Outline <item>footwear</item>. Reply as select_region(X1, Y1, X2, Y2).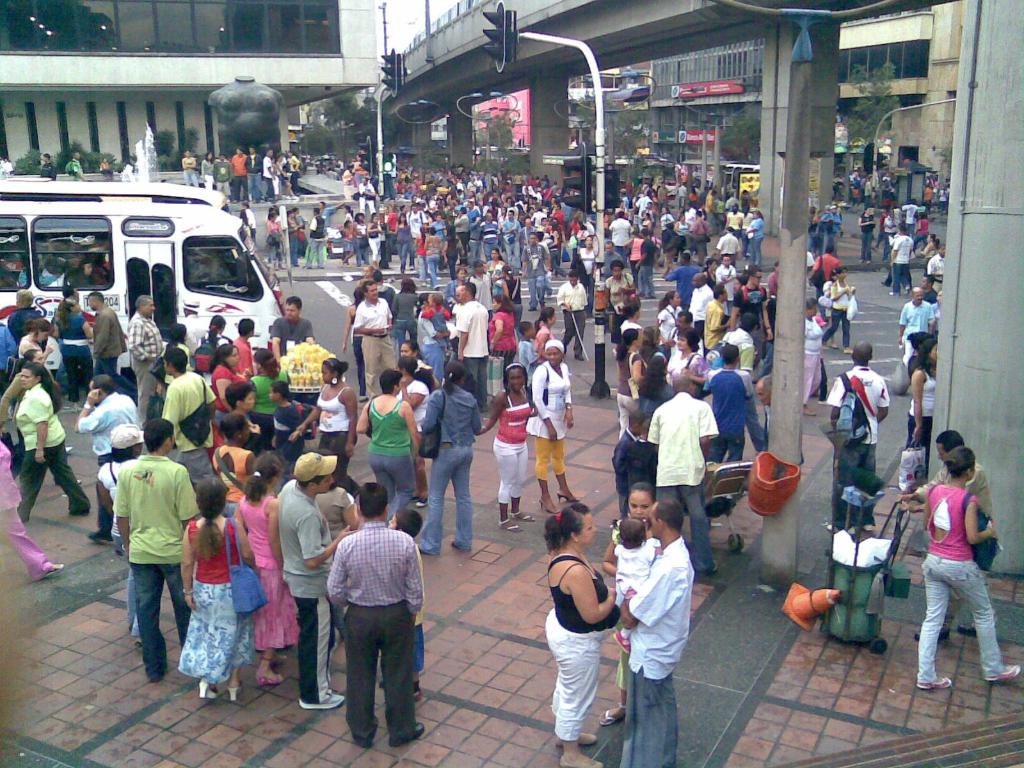
select_region(526, 305, 538, 310).
